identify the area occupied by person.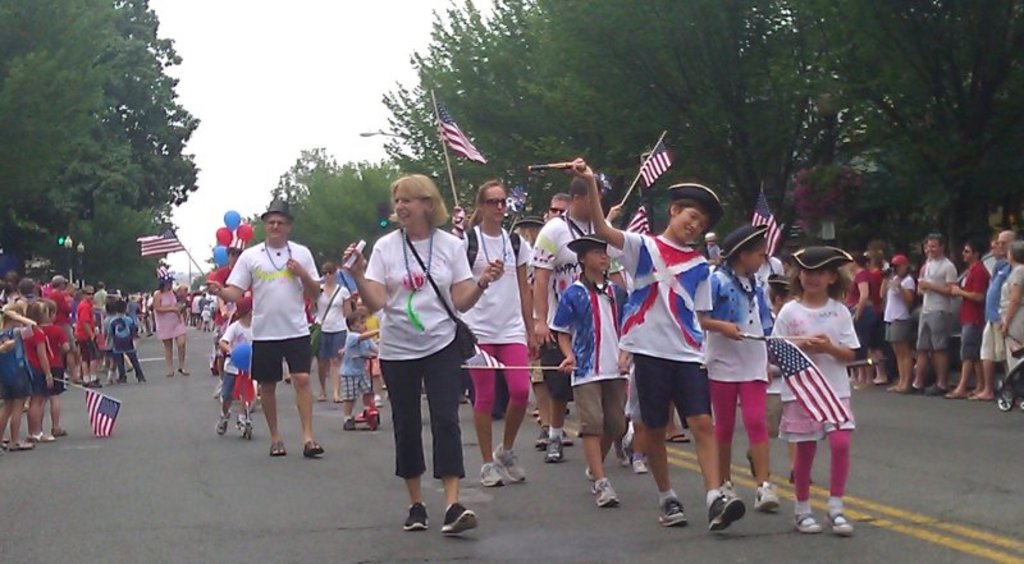
Area: box=[220, 295, 257, 439].
